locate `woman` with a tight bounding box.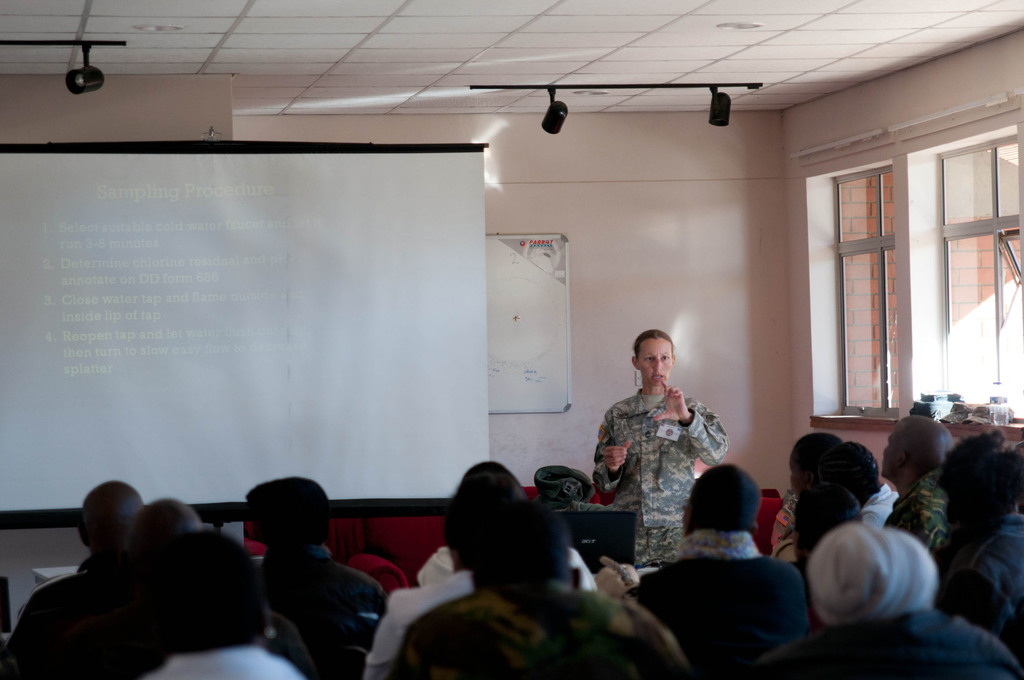
box=[595, 320, 735, 545].
